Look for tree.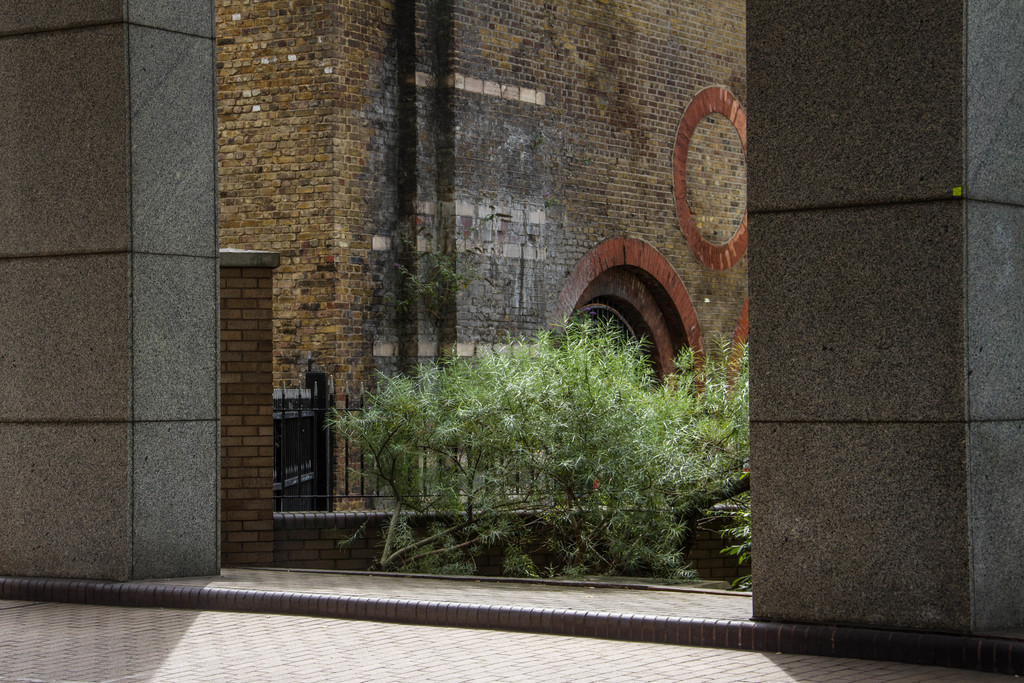
Found: bbox=[333, 318, 745, 579].
